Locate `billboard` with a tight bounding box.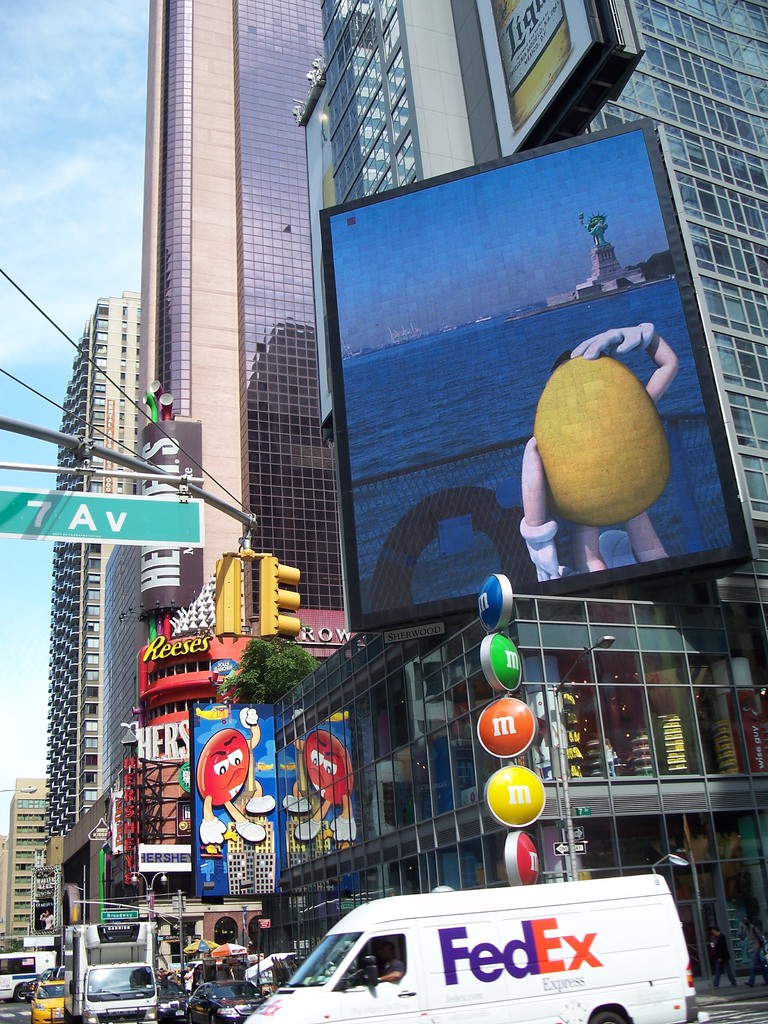
bbox=(143, 841, 186, 872).
